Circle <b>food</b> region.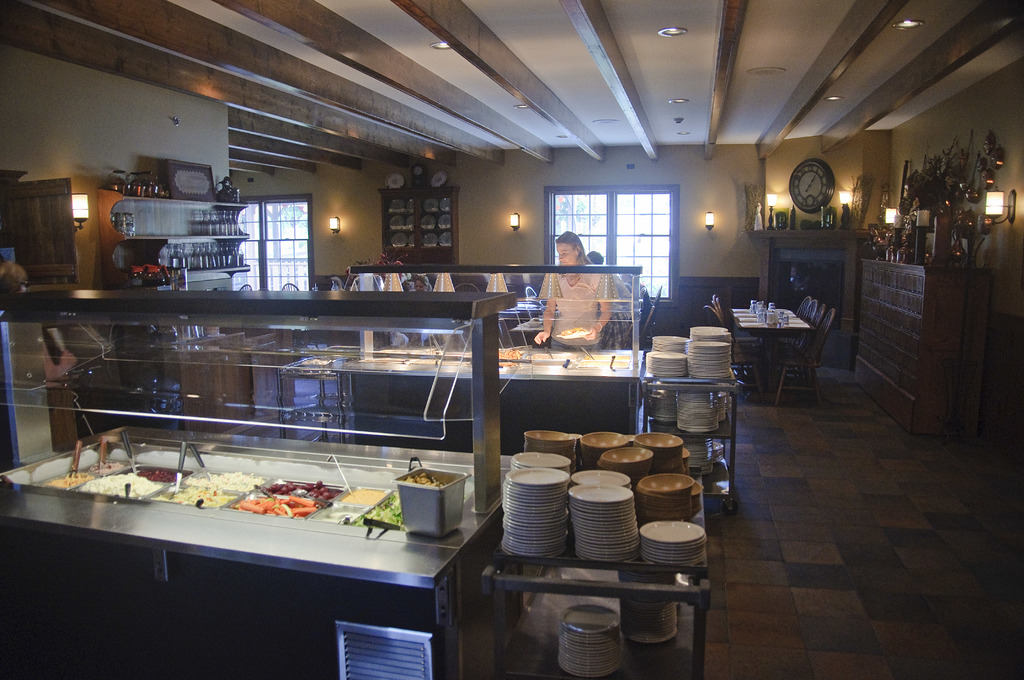
Region: bbox(186, 469, 262, 492).
